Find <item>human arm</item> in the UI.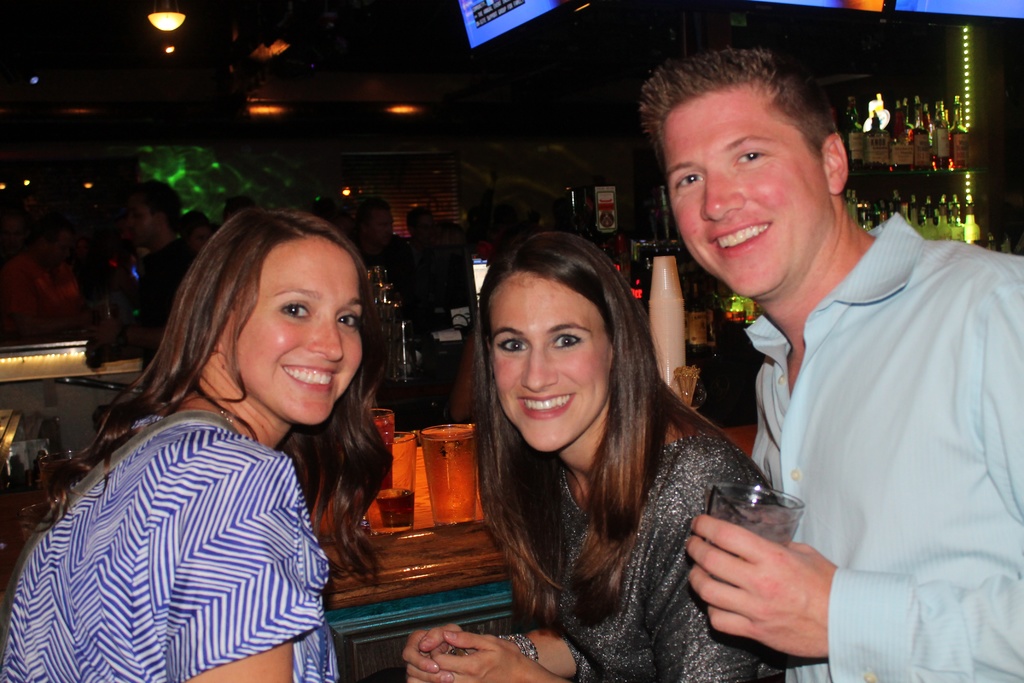
UI element at left=691, top=268, right=1023, bottom=682.
